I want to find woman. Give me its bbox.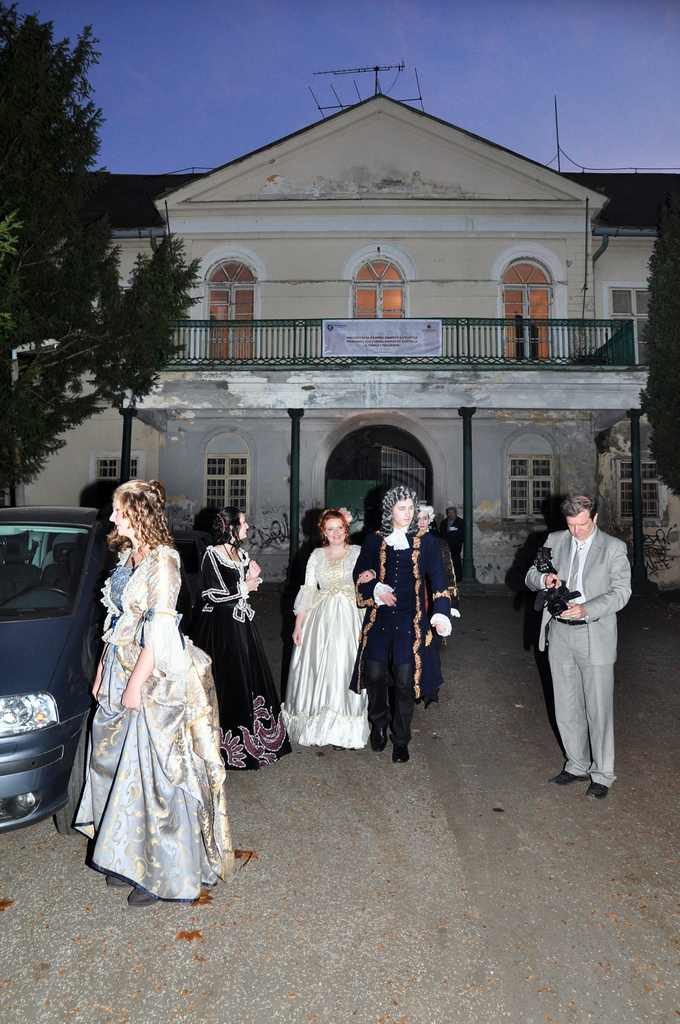
x1=277 y1=511 x2=362 y2=760.
